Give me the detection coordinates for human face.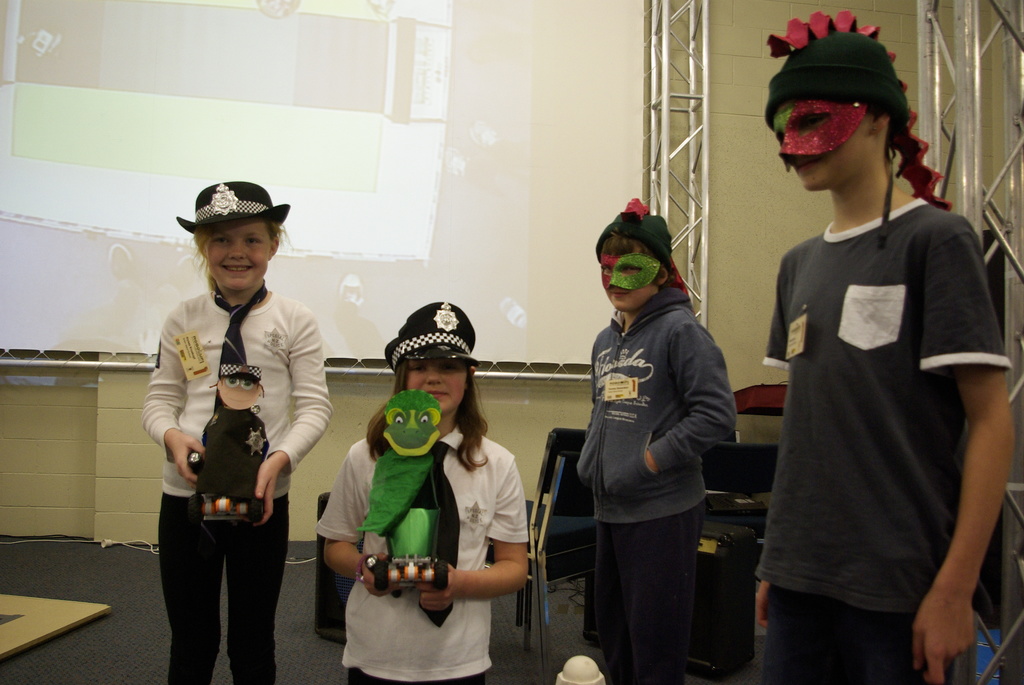
219/375/259/408.
